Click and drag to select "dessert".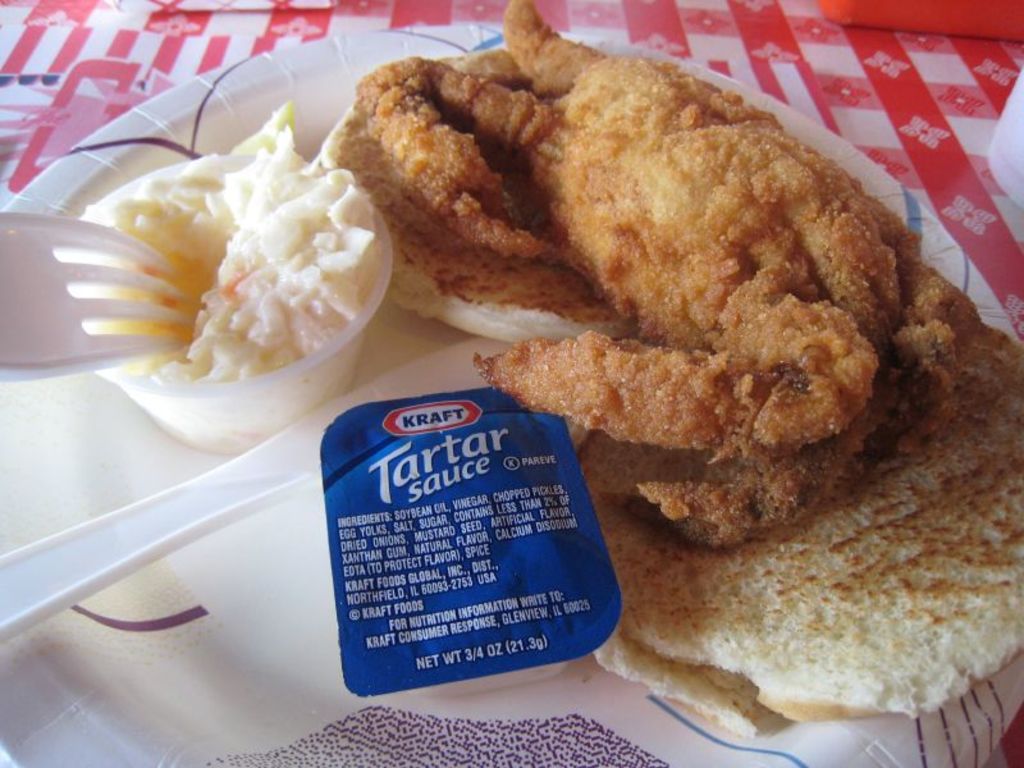
Selection: [left=93, top=110, right=379, bottom=383].
